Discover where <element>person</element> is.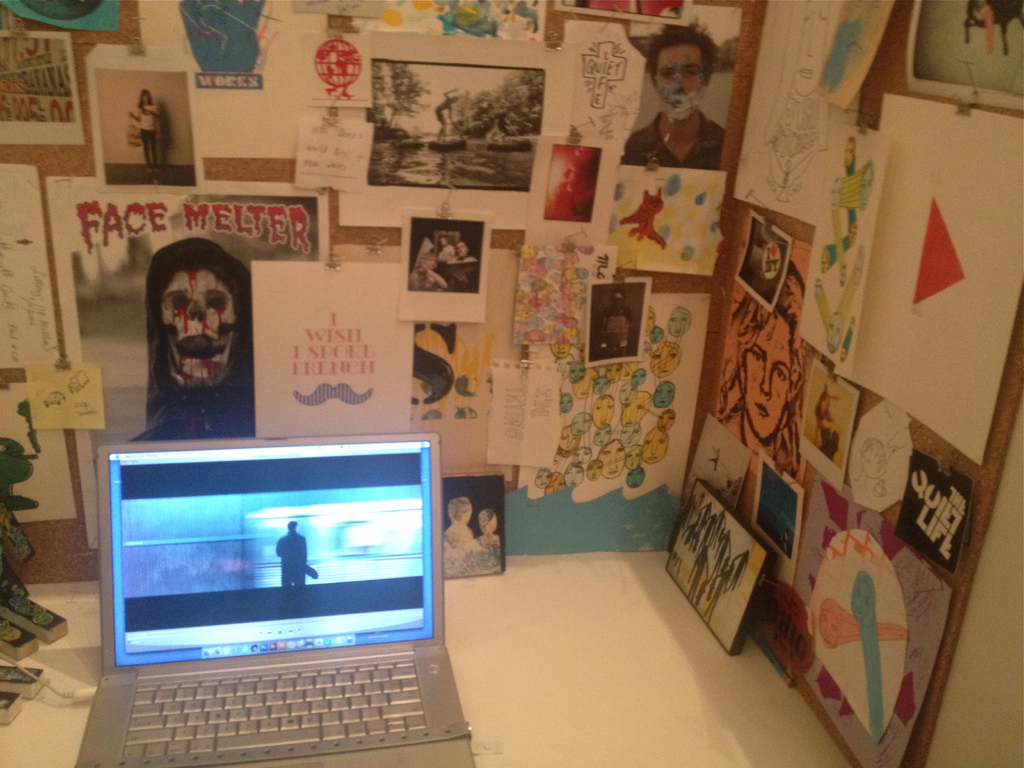
Discovered at (712, 262, 810, 472).
